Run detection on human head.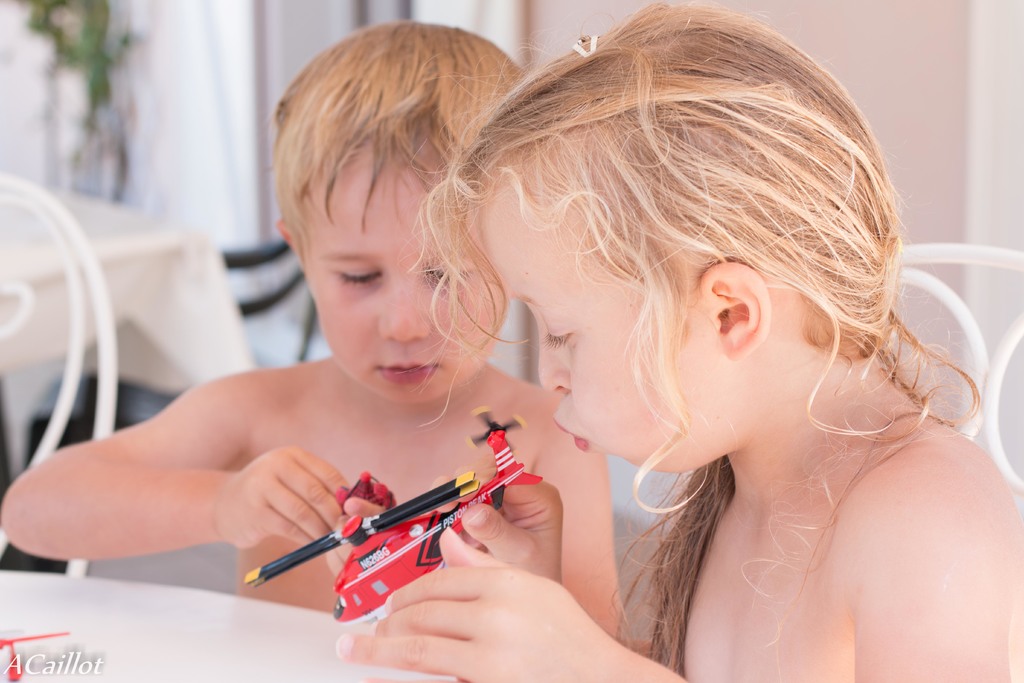
Result: (left=441, top=29, right=906, bottom=463).
